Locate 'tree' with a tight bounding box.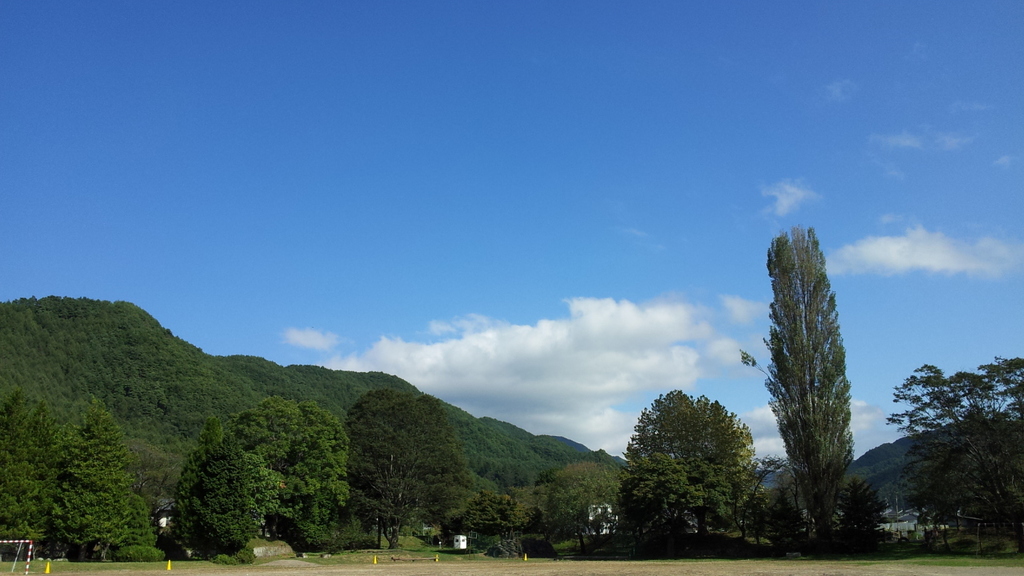
0,379,49,552.
